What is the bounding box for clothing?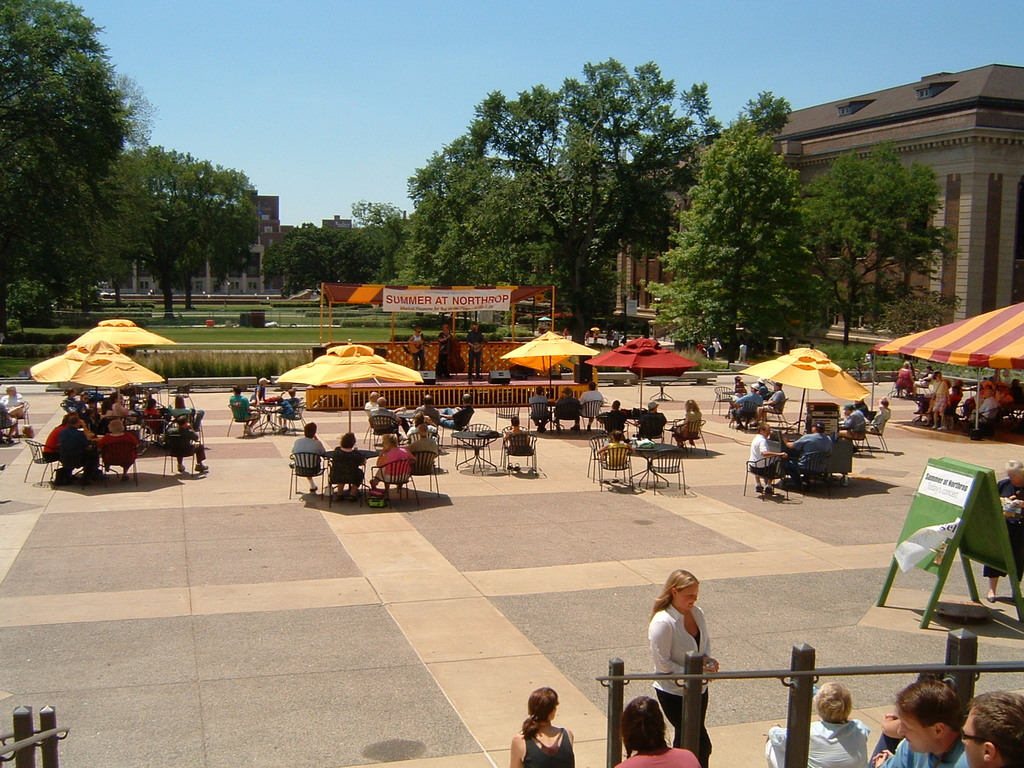
374:445:417:489.
